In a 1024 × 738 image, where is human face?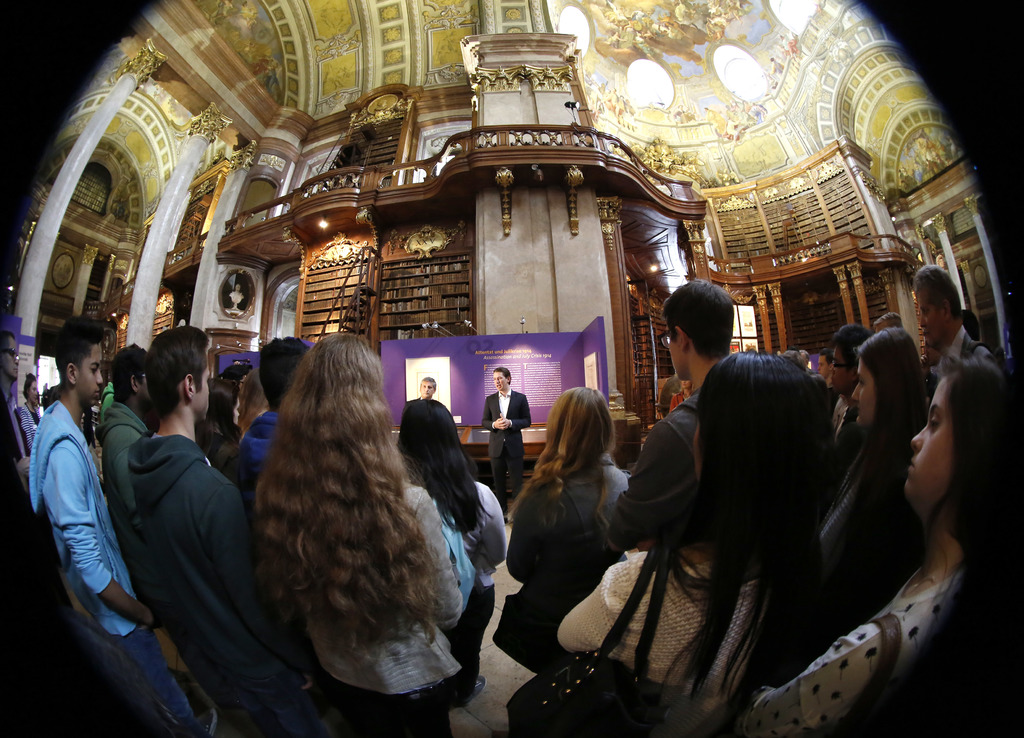
(left=422, top=380, right=434, bottom=400).
